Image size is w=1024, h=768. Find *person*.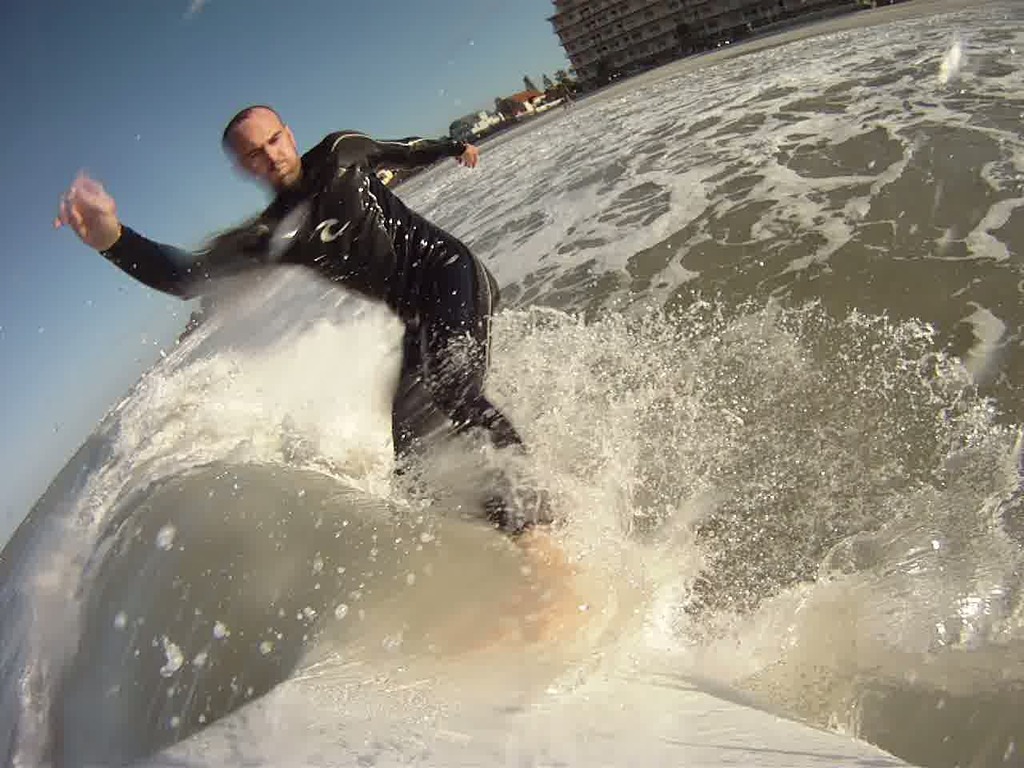
BBox(33, 66, 558, 630).
